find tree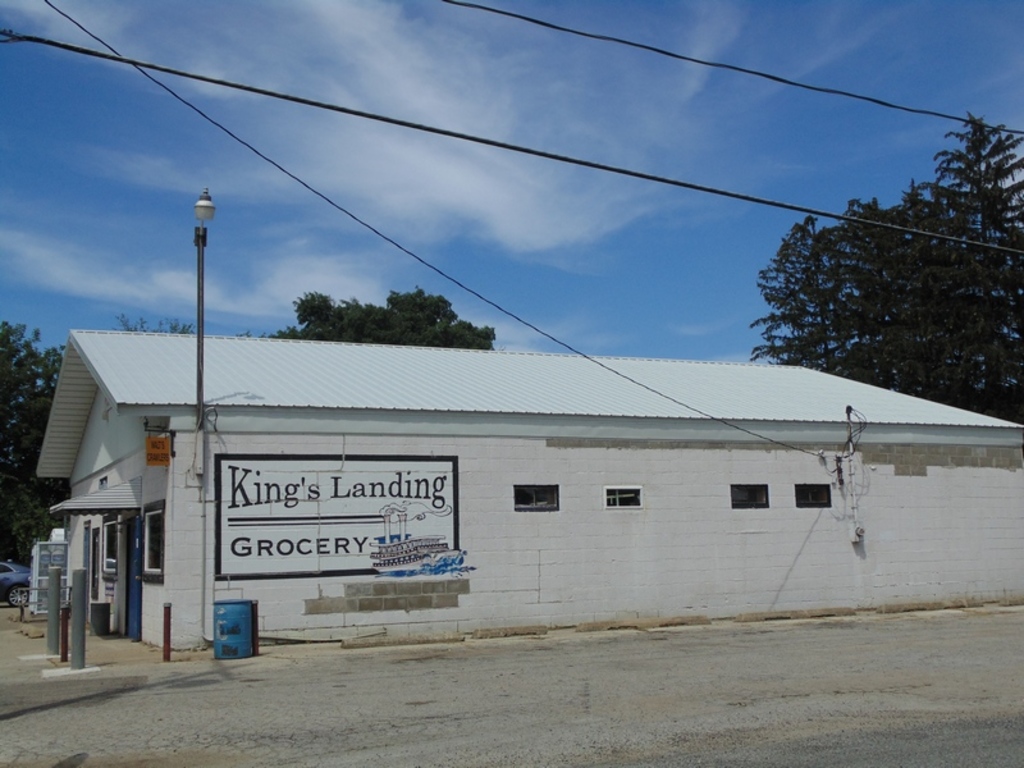
[111,314,266,339]
